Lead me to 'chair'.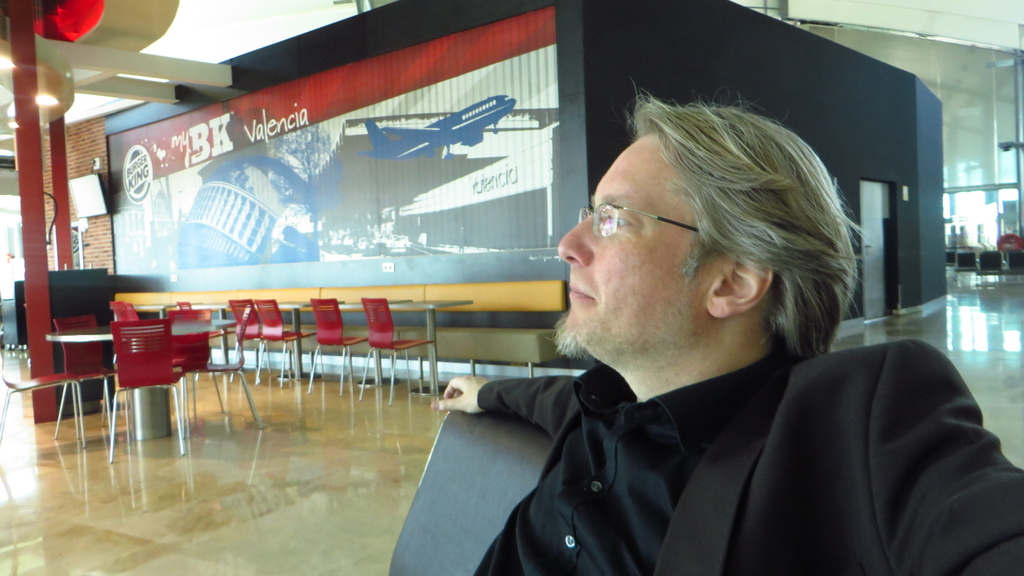
Lead to x1=226, y1=300, x2=286, y2=387.
